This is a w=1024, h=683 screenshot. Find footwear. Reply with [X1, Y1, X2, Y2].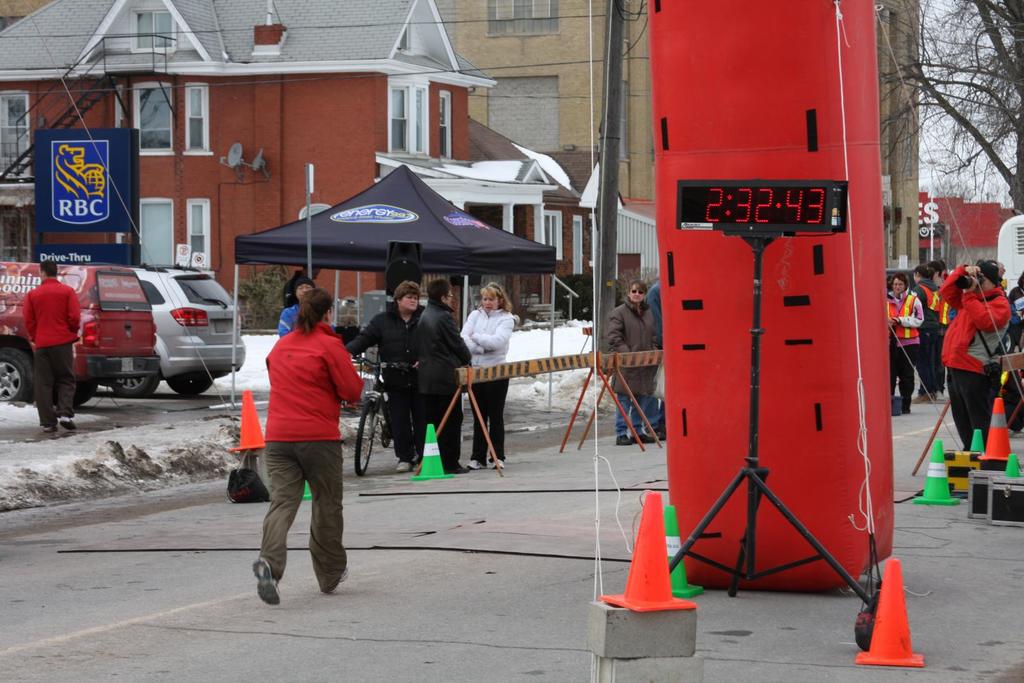
[42, 422, 56, 431].
